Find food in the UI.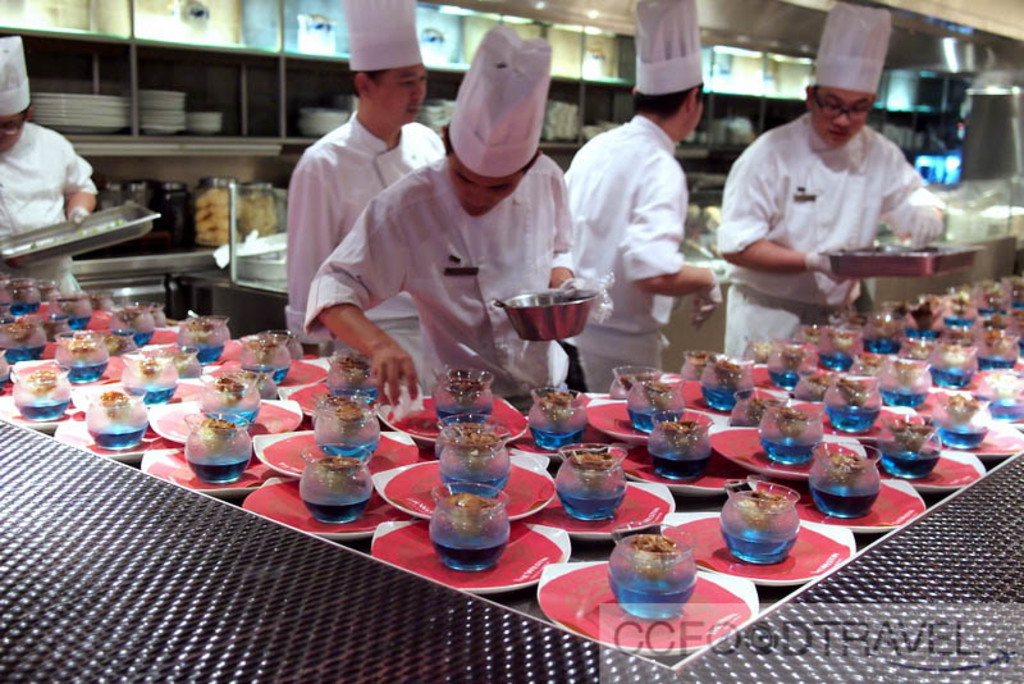
UI element at {"left": 6, "top": 284, "right": 36, "bottom": 302}.
